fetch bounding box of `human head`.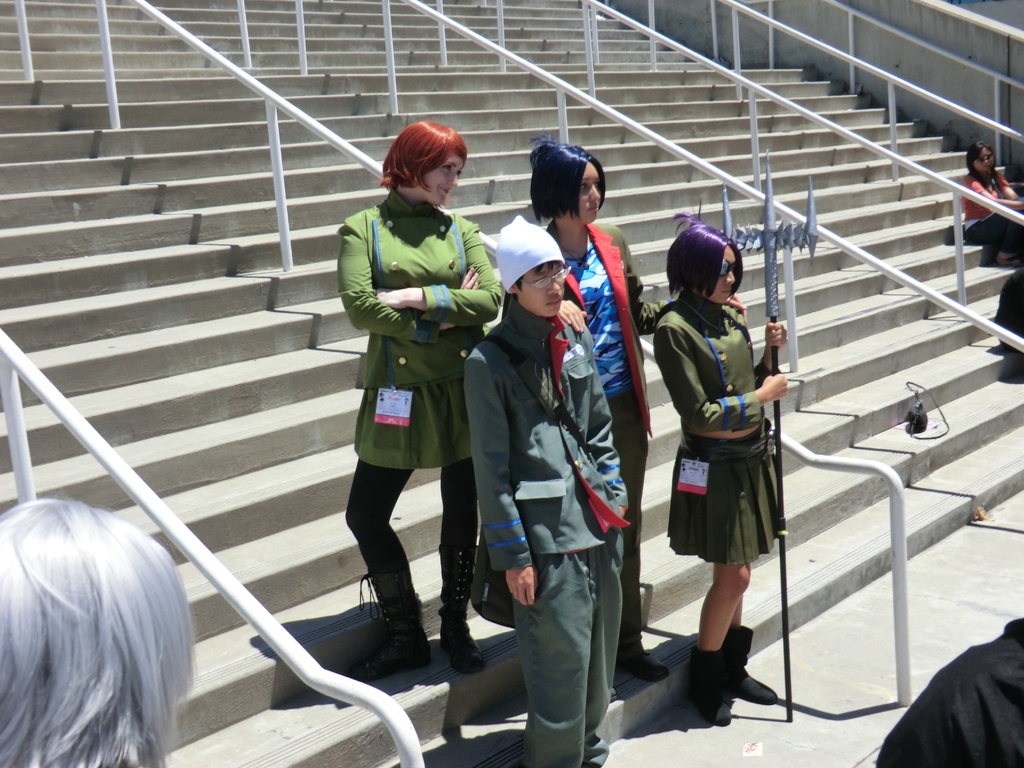
Bbox: bbox(966, 145, 1001, 177).
